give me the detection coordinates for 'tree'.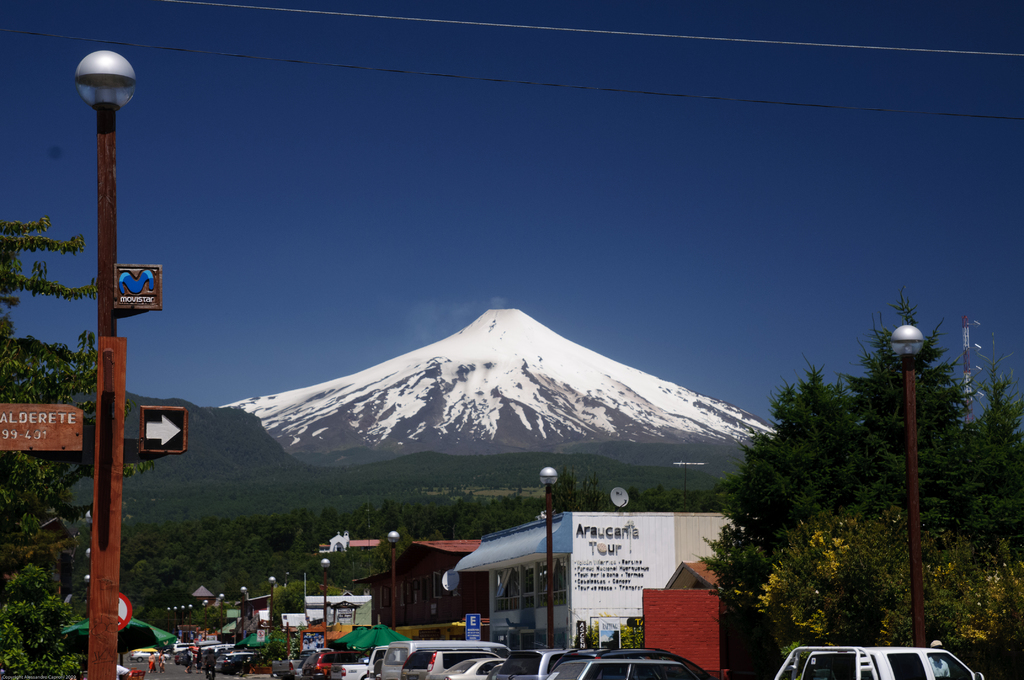
(0, 213, 158, 672).
